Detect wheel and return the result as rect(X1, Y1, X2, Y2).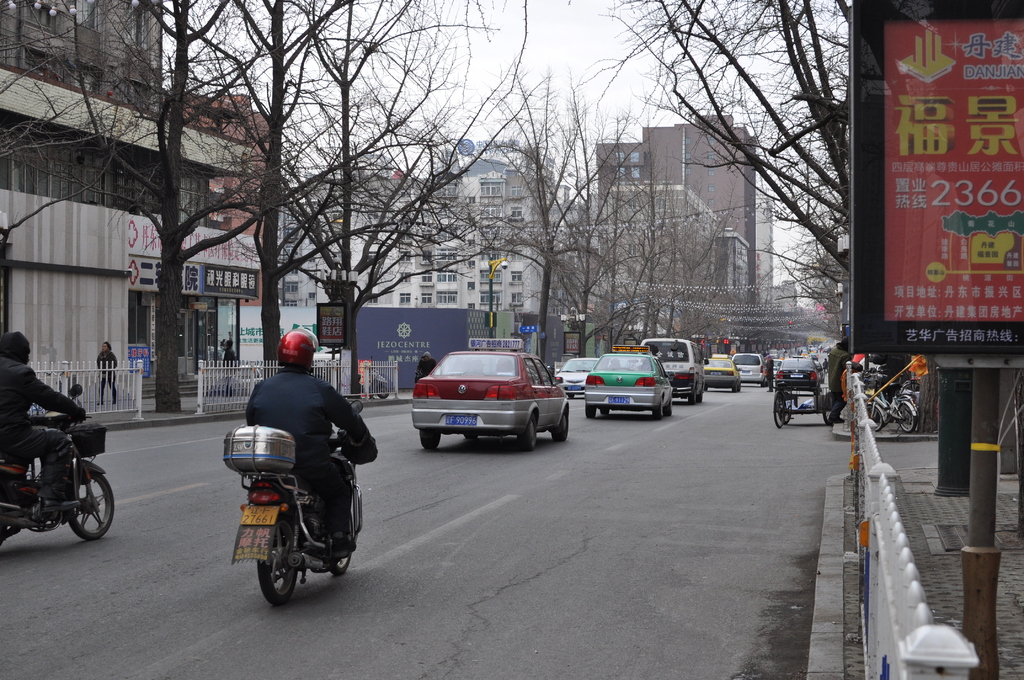
rect(551, 414, 570, 441).
